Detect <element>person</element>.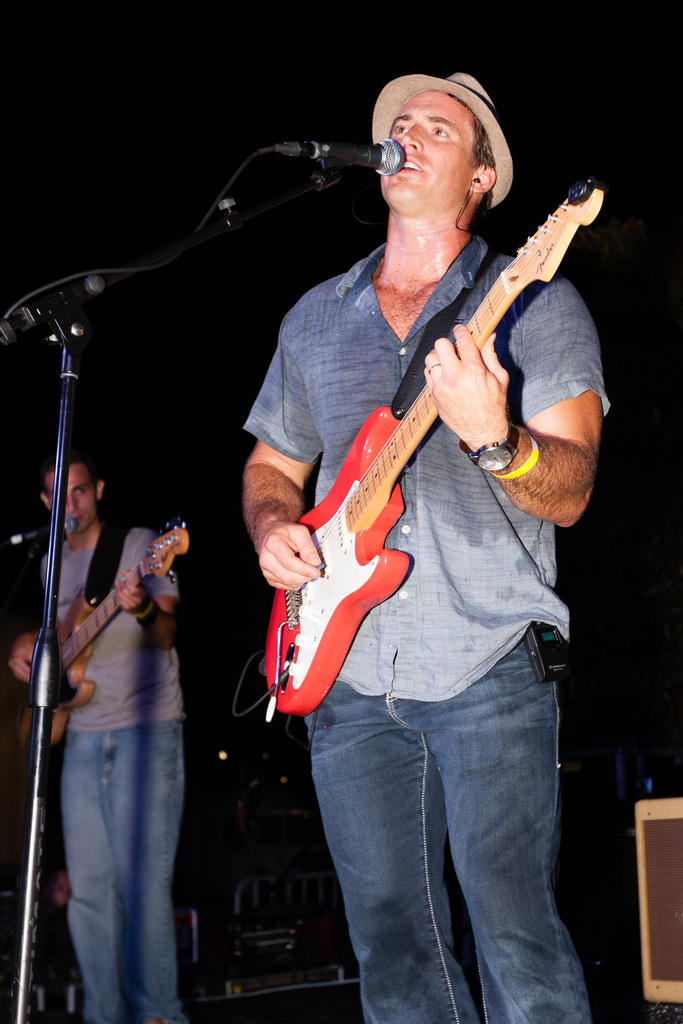
Detected at bbox=(47, 869, 74, 916).
